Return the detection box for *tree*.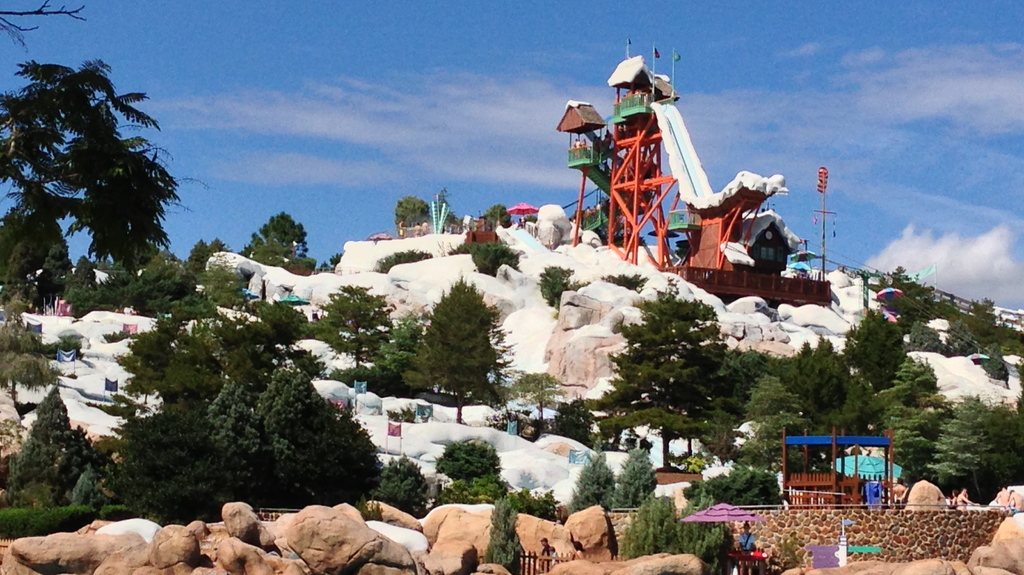
region(700, 461, 782, 508).
